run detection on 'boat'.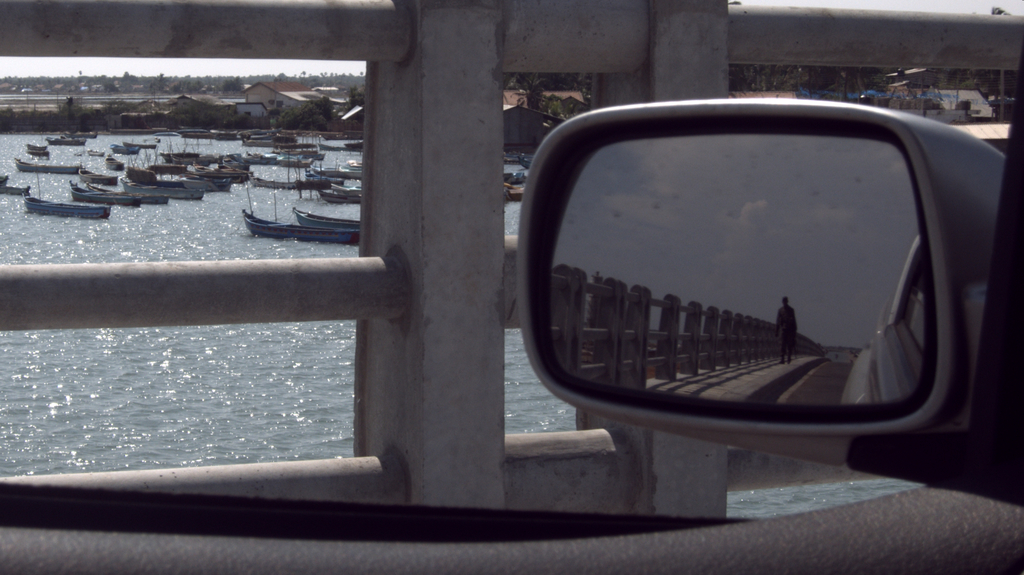
Result: <box>163,143,239,180</box>.
